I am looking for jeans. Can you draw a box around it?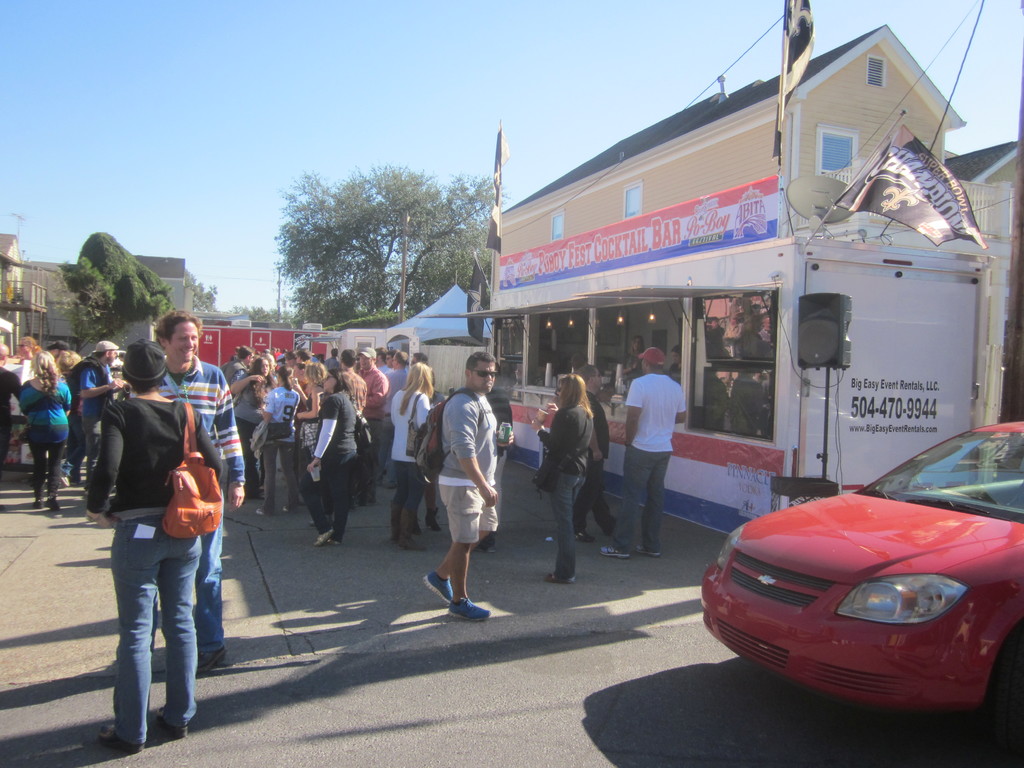
Sure, the bounding box is (left=545, top=471, right=588, bottom=573).
